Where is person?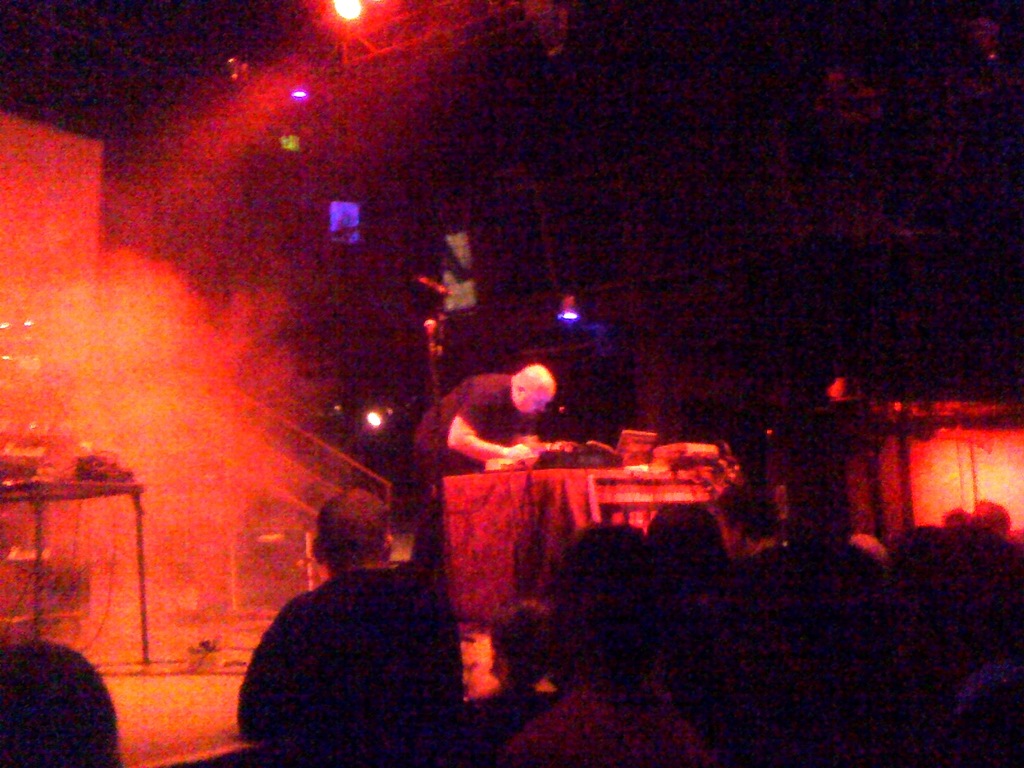
{"left": 495, "top": 518, "right": 721, "bottom": 767}.
